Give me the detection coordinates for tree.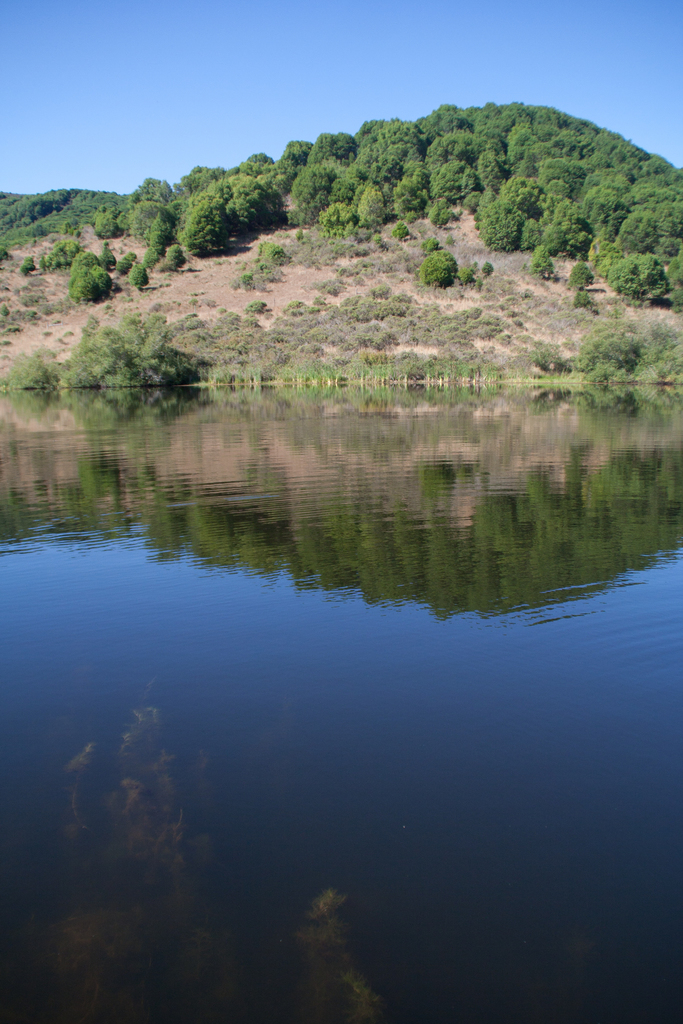
crop(114, 252, 140, 271).
